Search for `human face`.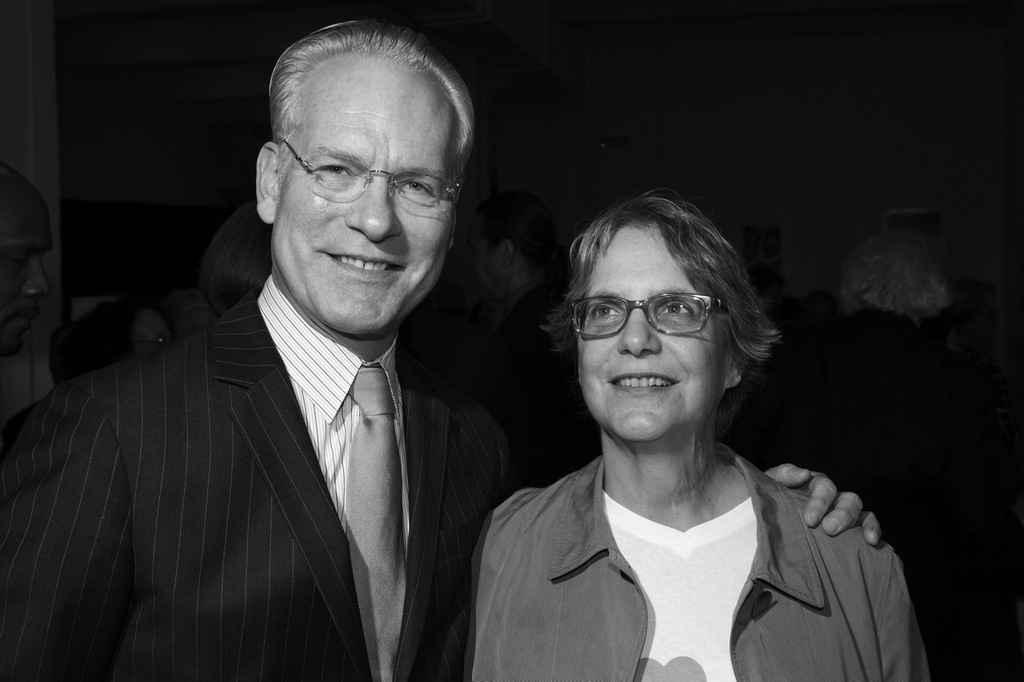
Found at bbox=[272, 56, 462, 337].
